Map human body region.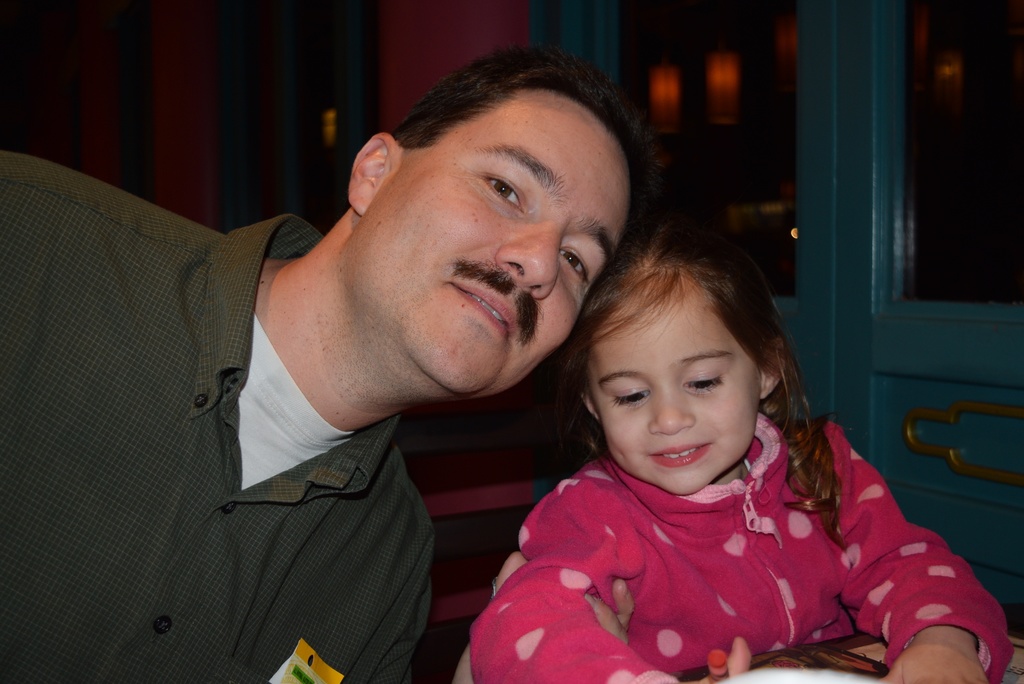
Mapped to x1=81 y1=99 x2=698 y2=667.
